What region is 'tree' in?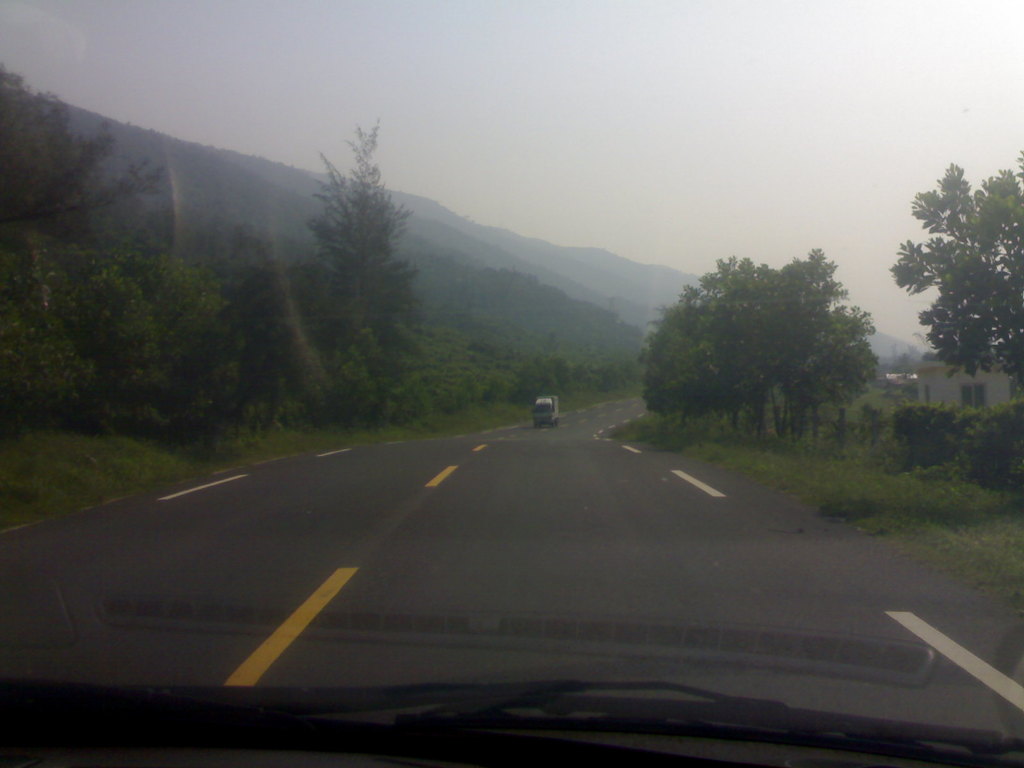
276 111 429 440.
